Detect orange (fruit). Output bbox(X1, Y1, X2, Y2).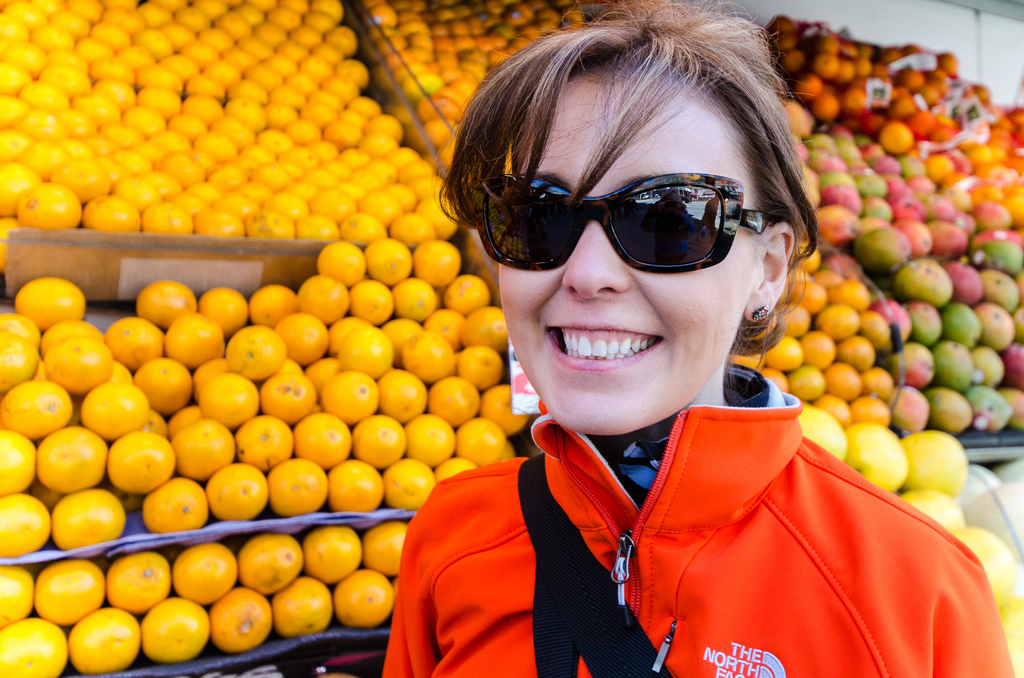
bbox(59, 487, 129, 566).
